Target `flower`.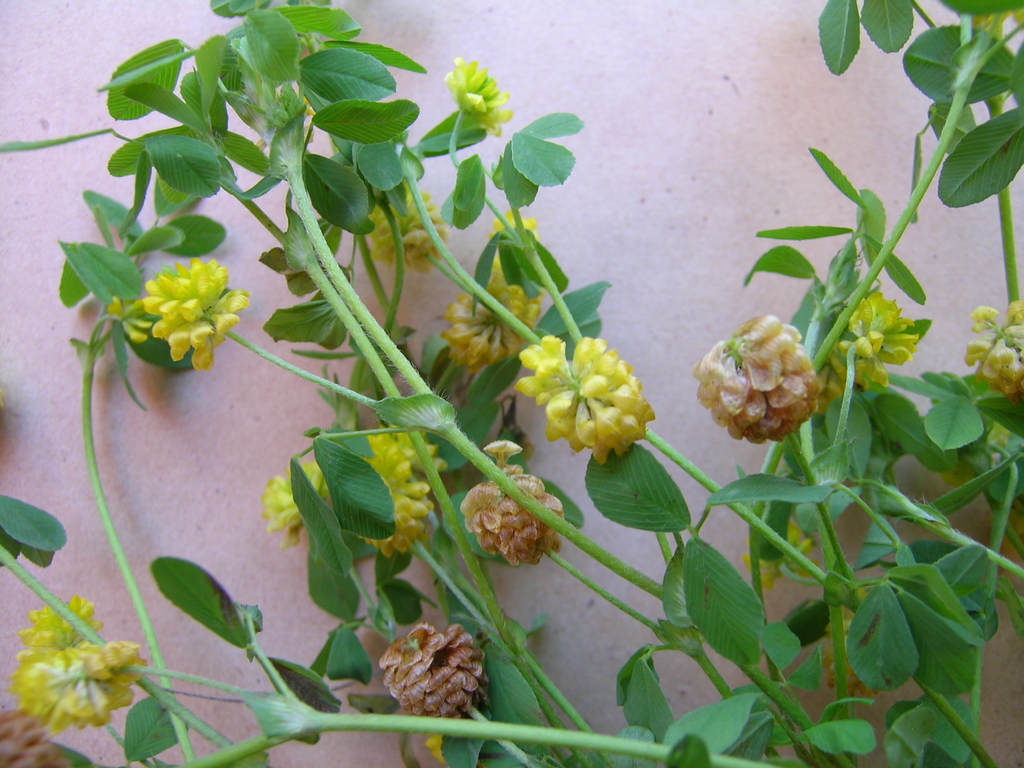
Target region: l=492, t=202, r=549, b=319.
